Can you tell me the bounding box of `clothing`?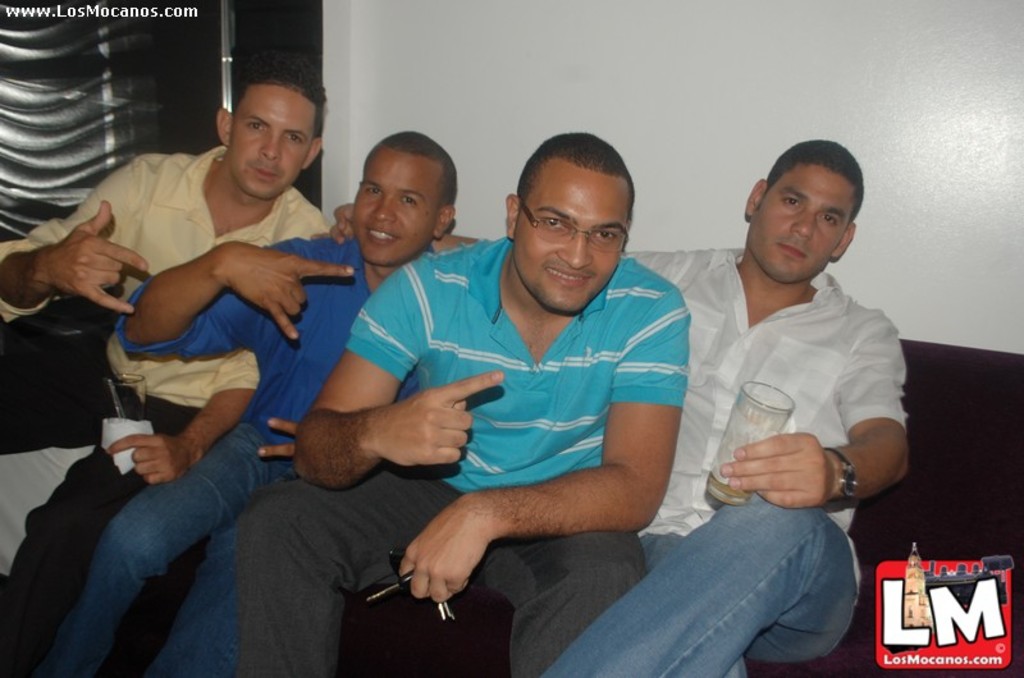
crop(0, 128, 333, 669).
